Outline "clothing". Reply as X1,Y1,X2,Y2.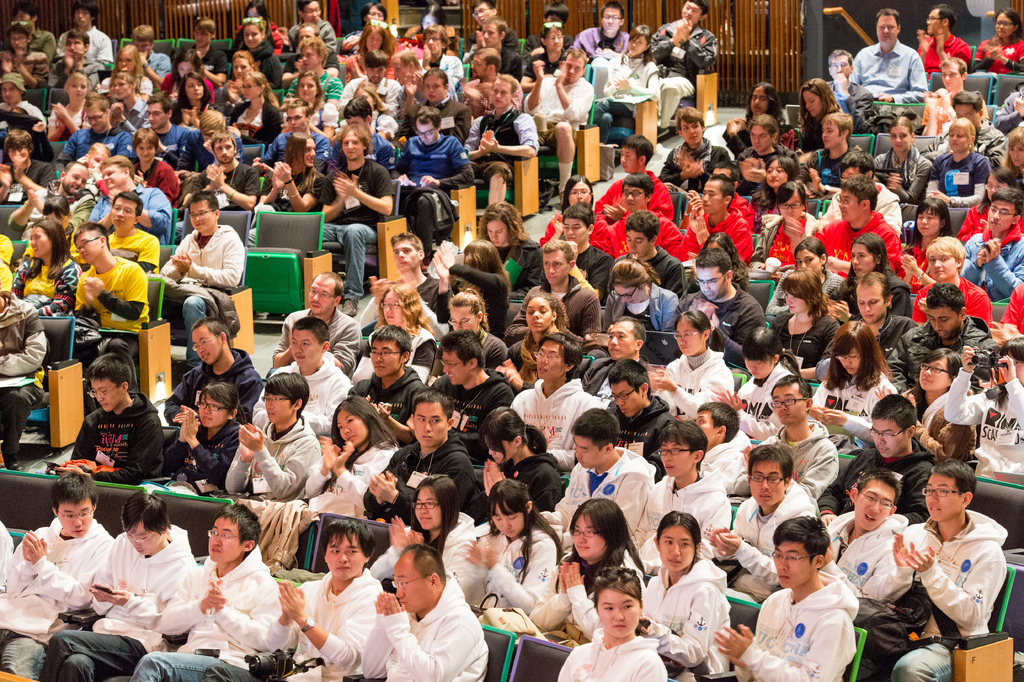
999,281,1023,336.
